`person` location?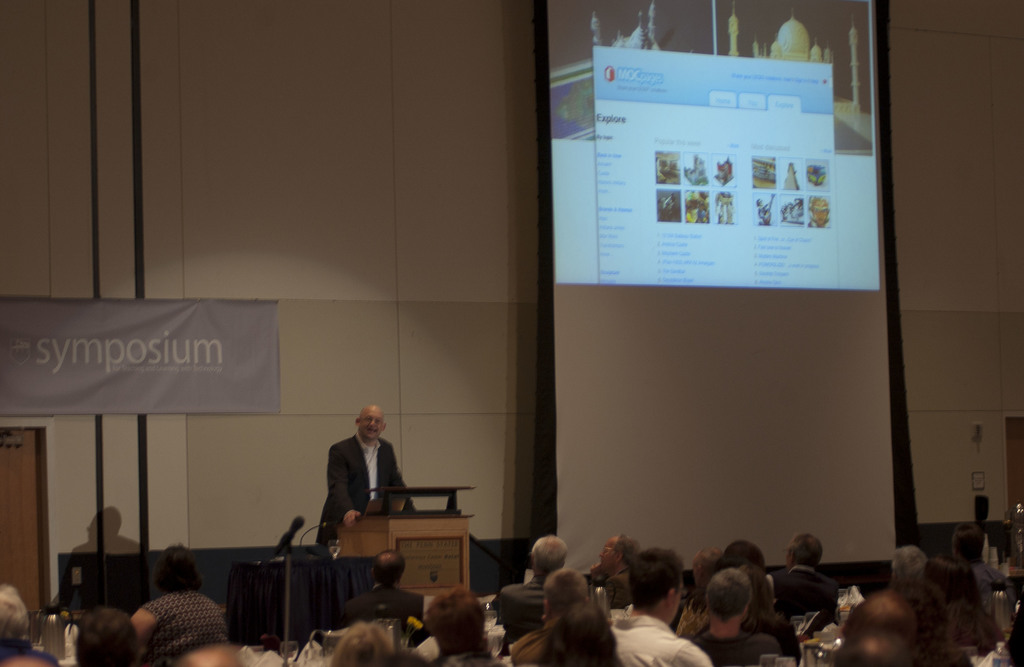
l=532, t=565, r=598, b=666
